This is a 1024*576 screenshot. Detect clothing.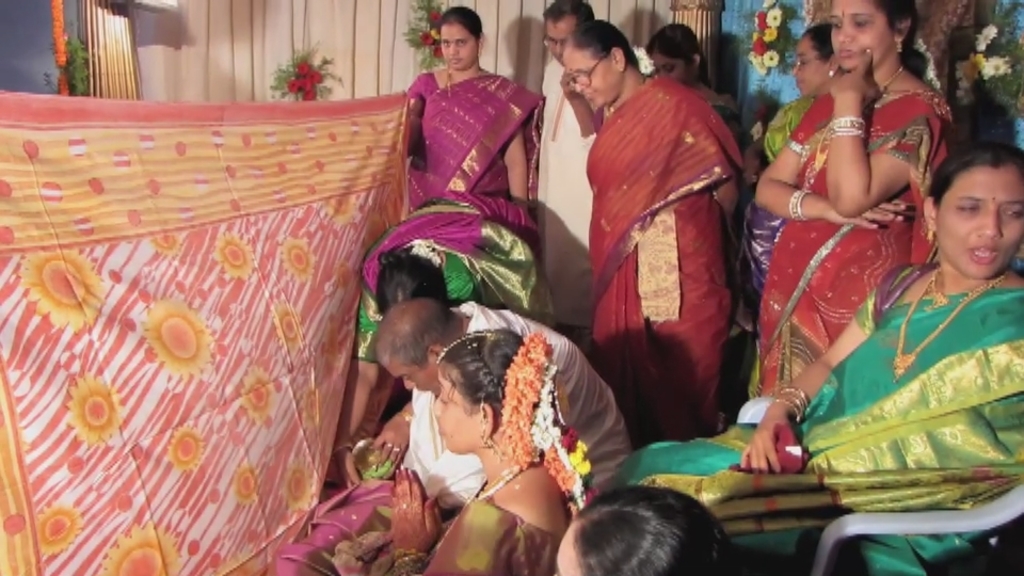
detection(413, 63, 521, 214).
